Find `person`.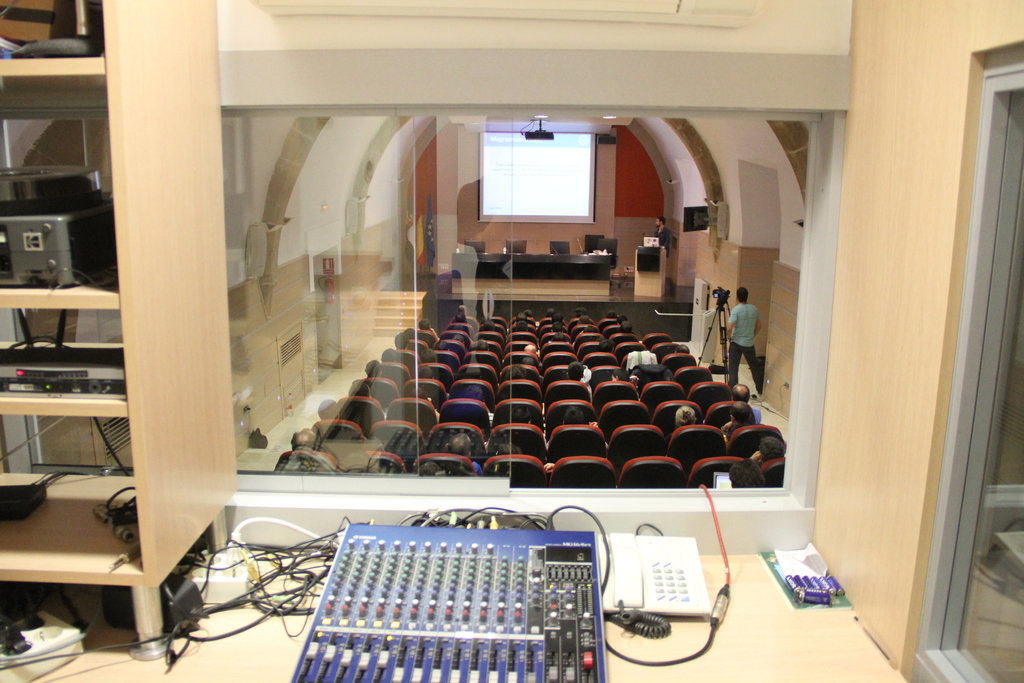
bbox=[655, 222, 671, 251].
